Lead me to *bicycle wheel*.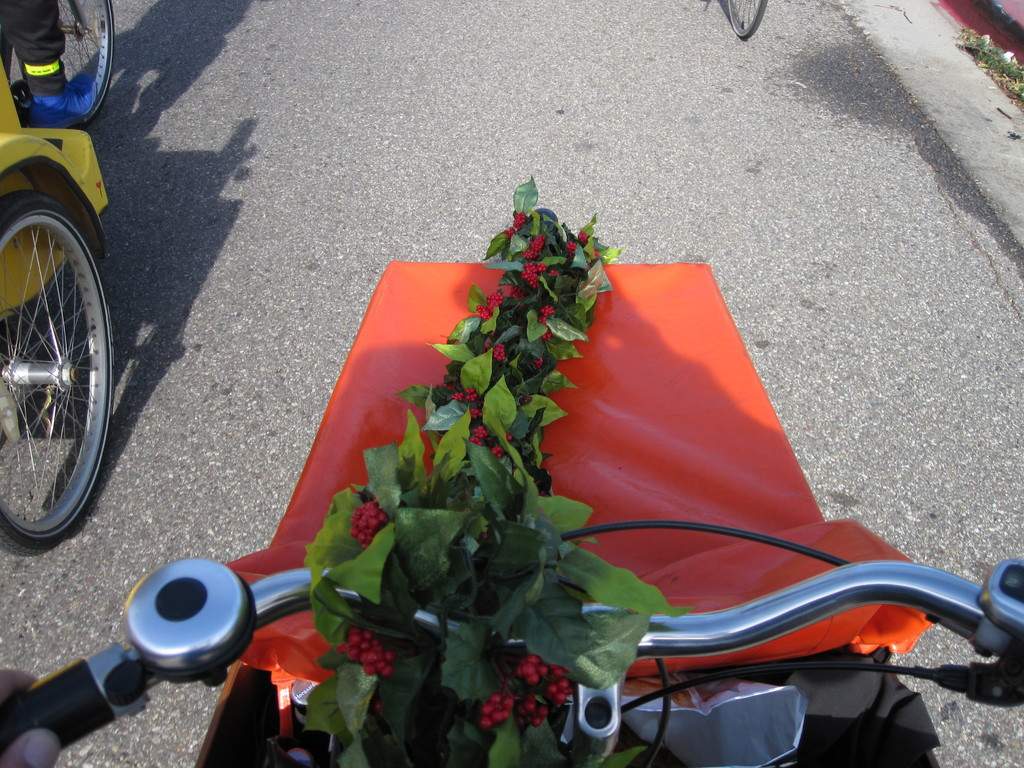
Lead to [719,0,770,38].
